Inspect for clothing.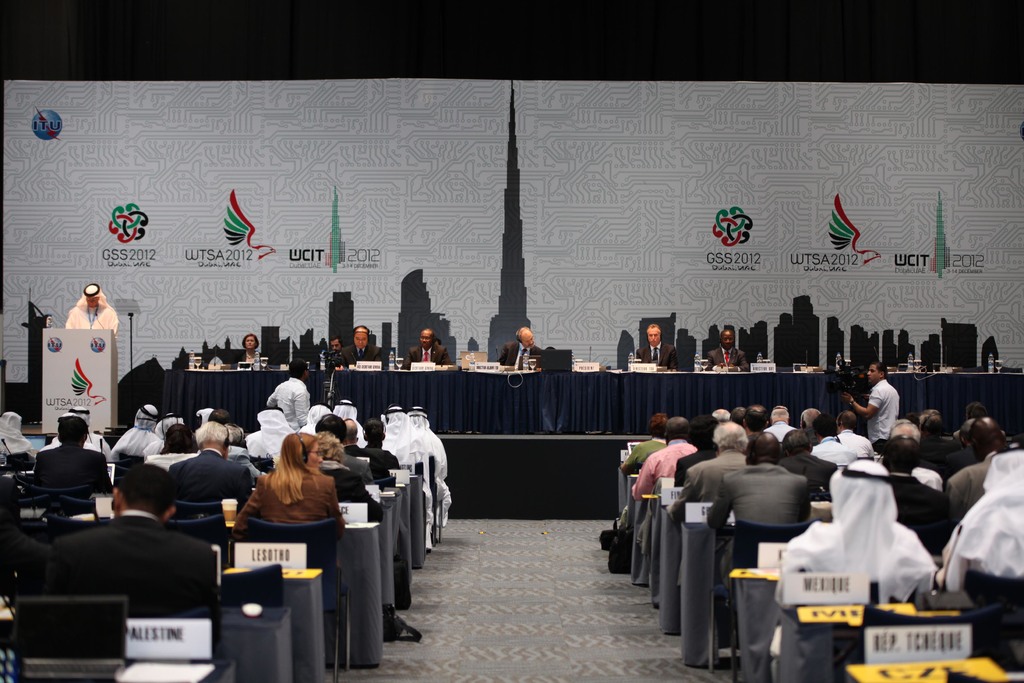
Inspection: Rect(41, 507, 214, 611).
